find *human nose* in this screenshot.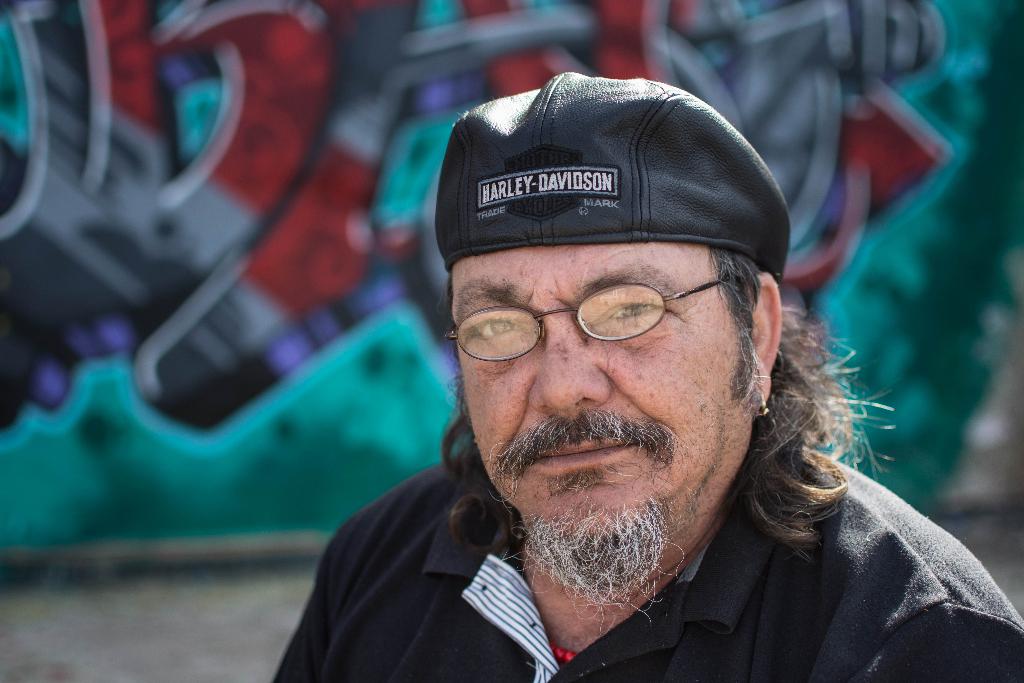
The bounding box for *human nose* is (x1=527, y1=319, x2=617, y2=415).
